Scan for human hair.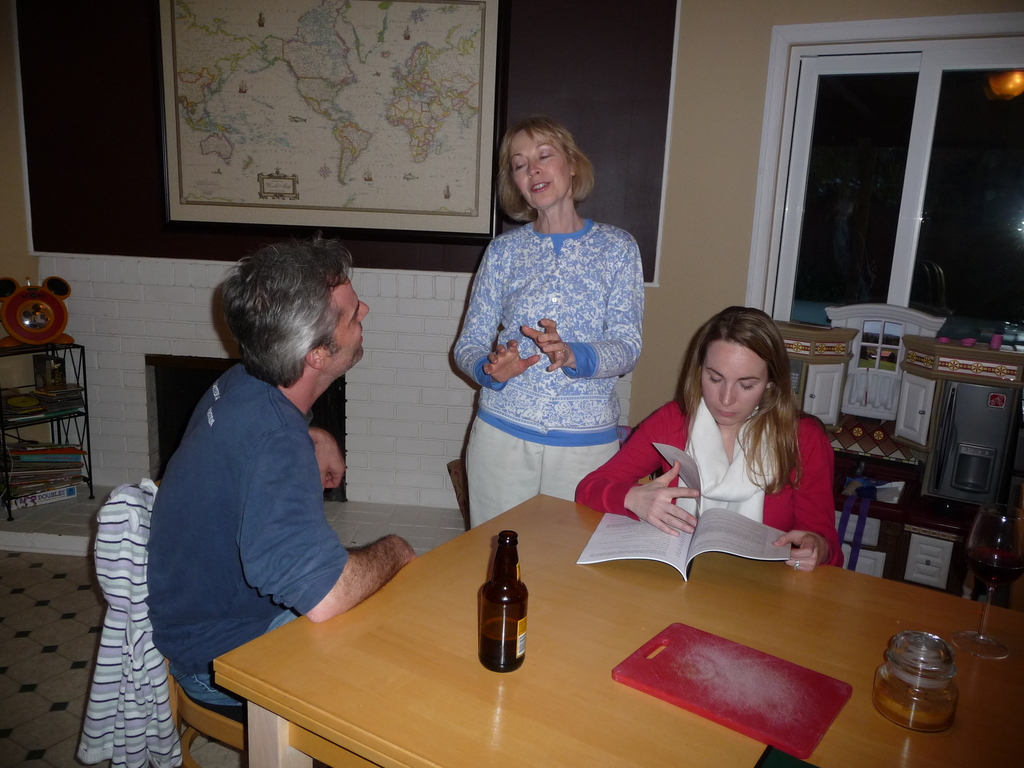
Scan result: 500/114/595/223.
